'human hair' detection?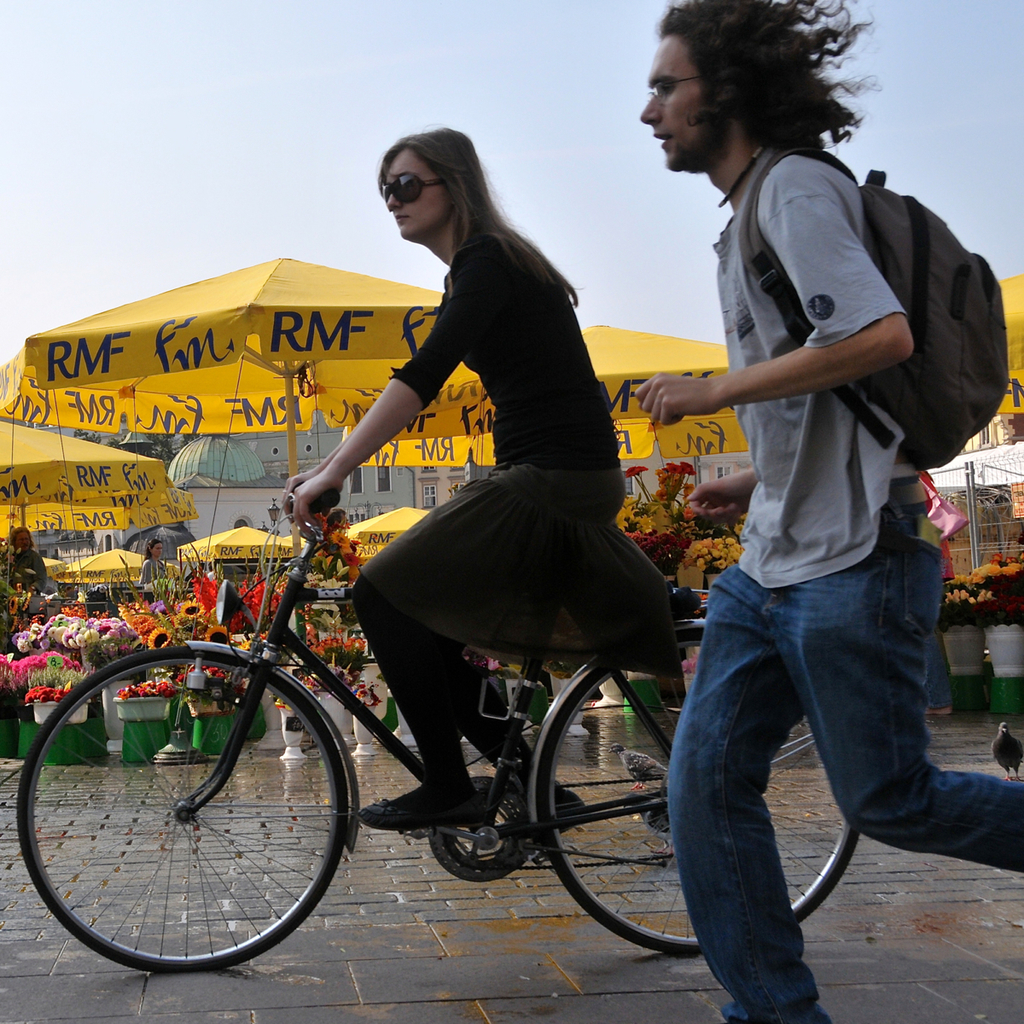
<bbox>323, 509, 344, 523</bbox>
